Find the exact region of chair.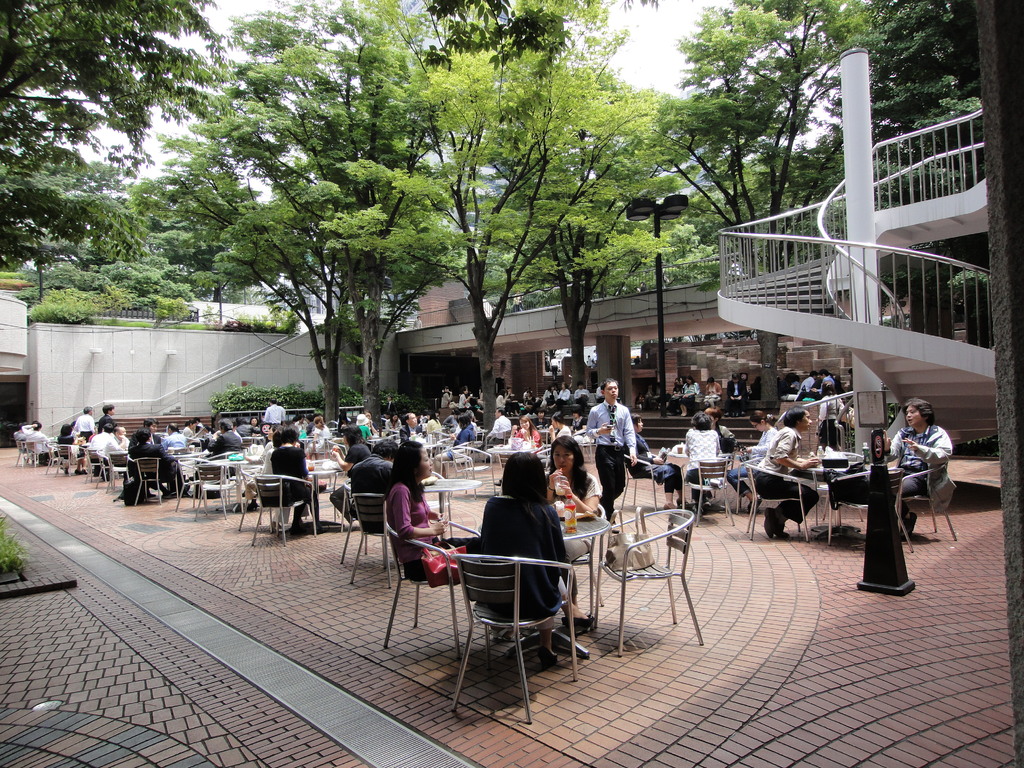
Exact region: {"x1": 99, "y1": 452, "x2": 131, "y2": 498}.
